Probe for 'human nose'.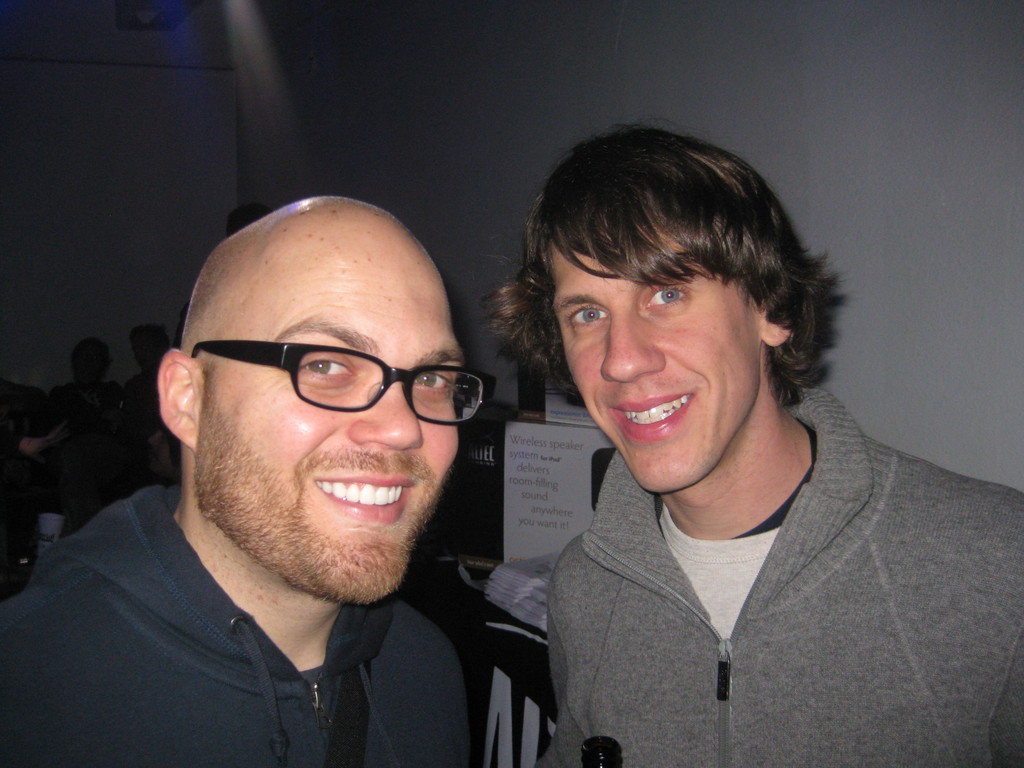
Probe result: [598, 308, 668, 384].
